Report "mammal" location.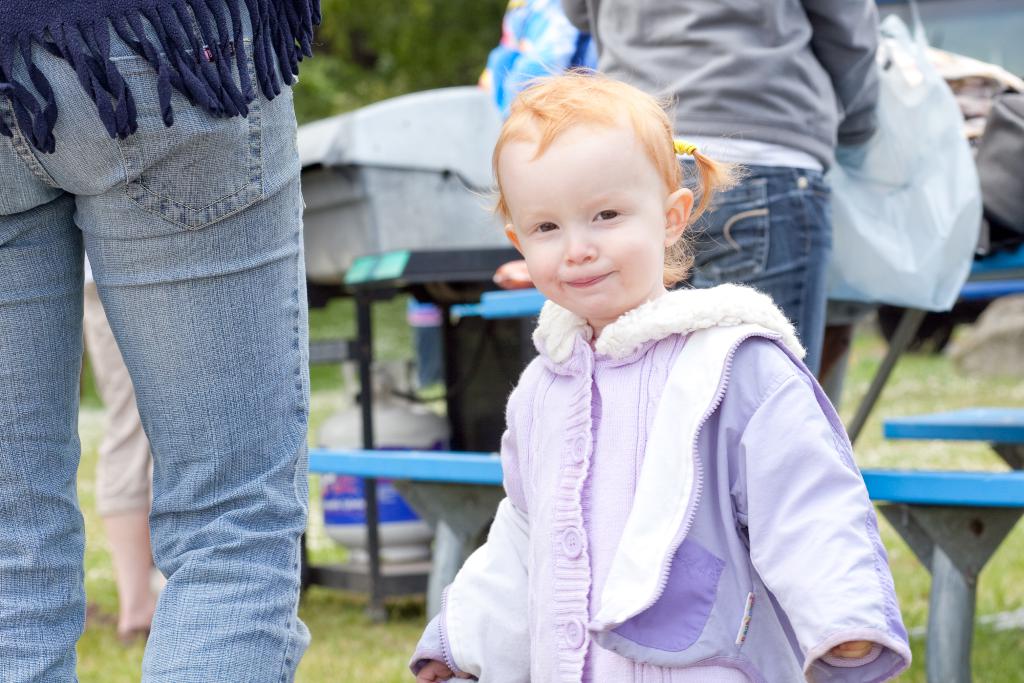
Report: <bbox>545, 0, 880, 381</bbox>.
